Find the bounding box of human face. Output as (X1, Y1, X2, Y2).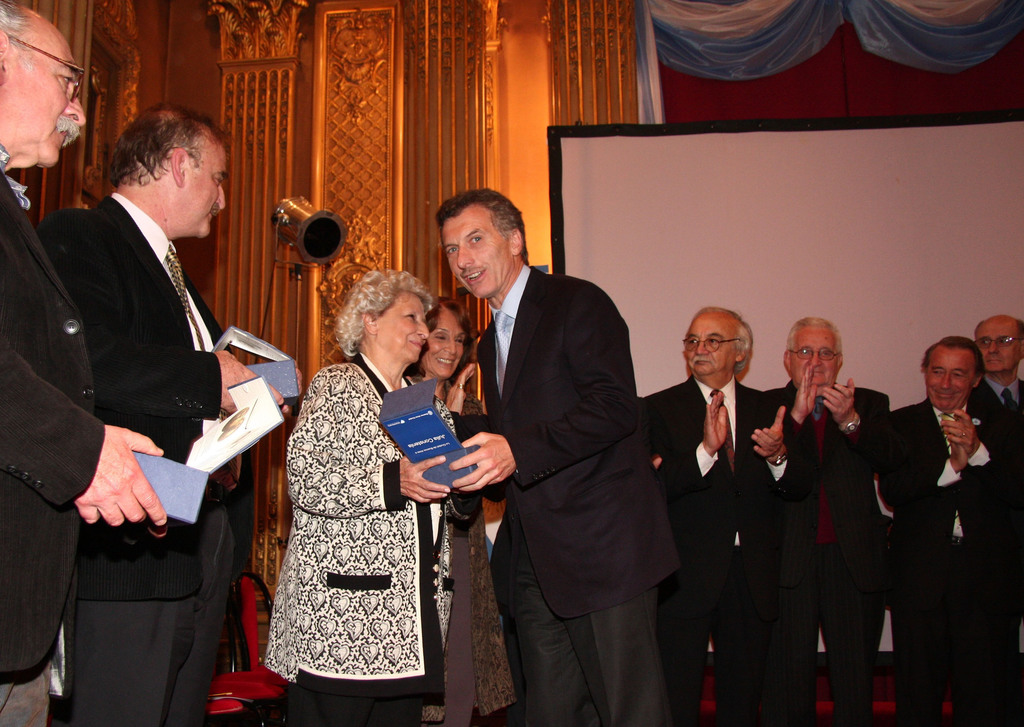
(923, 348, 972, 410).
